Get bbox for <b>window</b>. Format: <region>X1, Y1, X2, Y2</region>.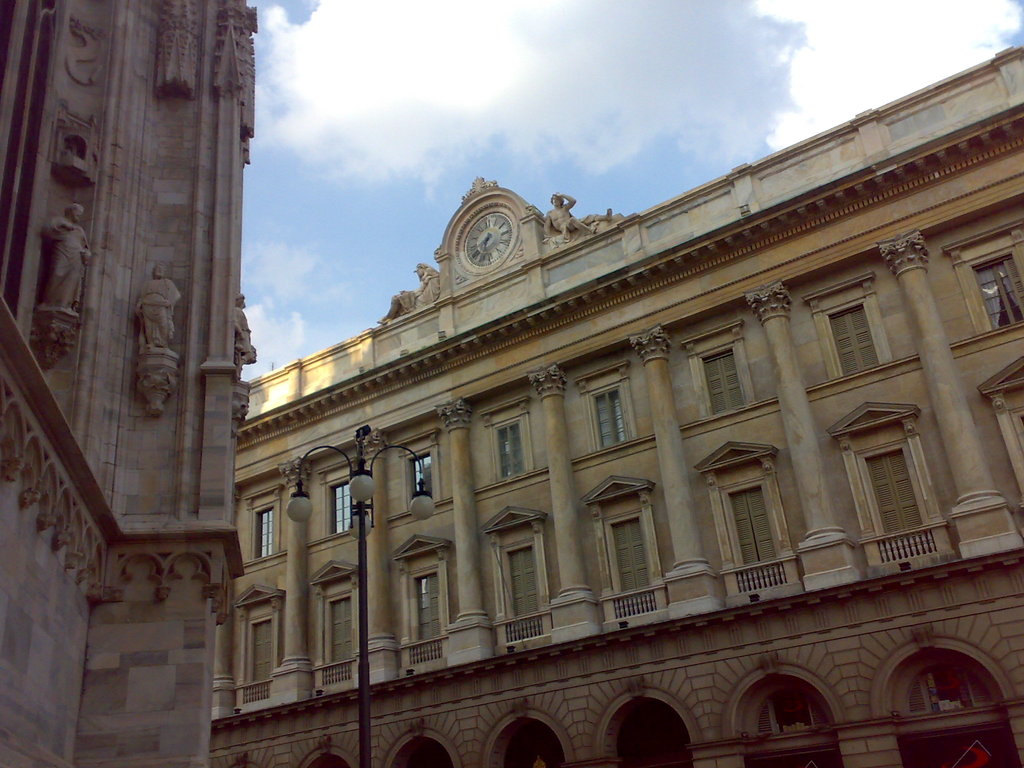
<region>589, 388, 625, 447</region>.
